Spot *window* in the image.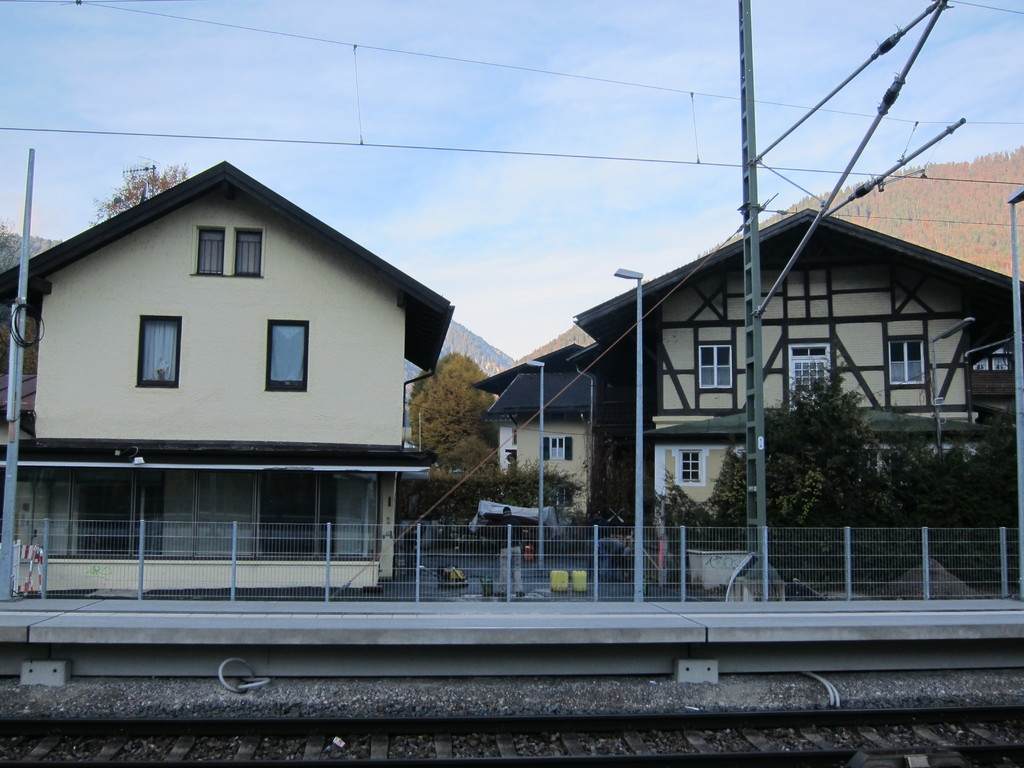
*window* found at region(540, 436, 572, 461).
